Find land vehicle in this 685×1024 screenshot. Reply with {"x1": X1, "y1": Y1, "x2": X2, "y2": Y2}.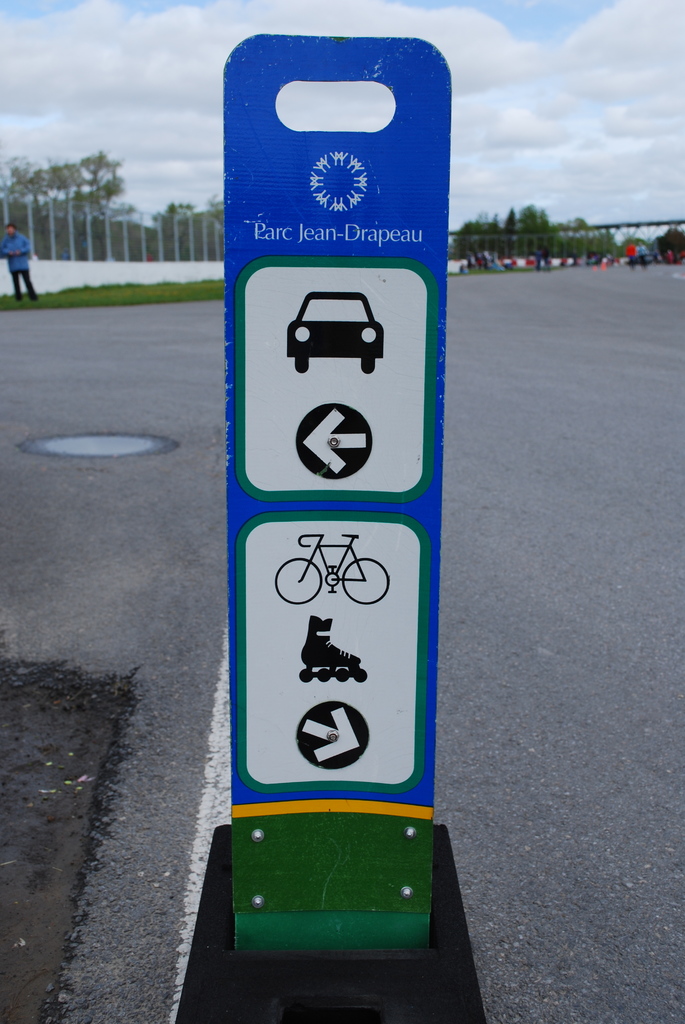
{"x1": 276, "y1": 525, "x2": 394, "y2": 604}.
